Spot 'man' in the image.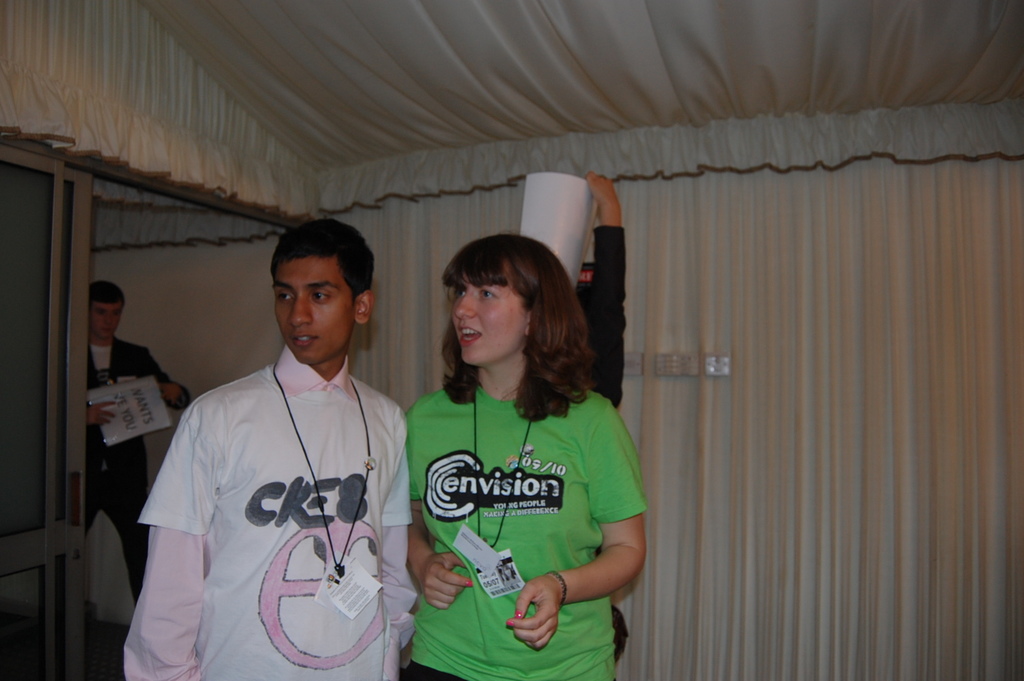
'man' found at [x1=84, y1=274, x2=197, y2=598].
